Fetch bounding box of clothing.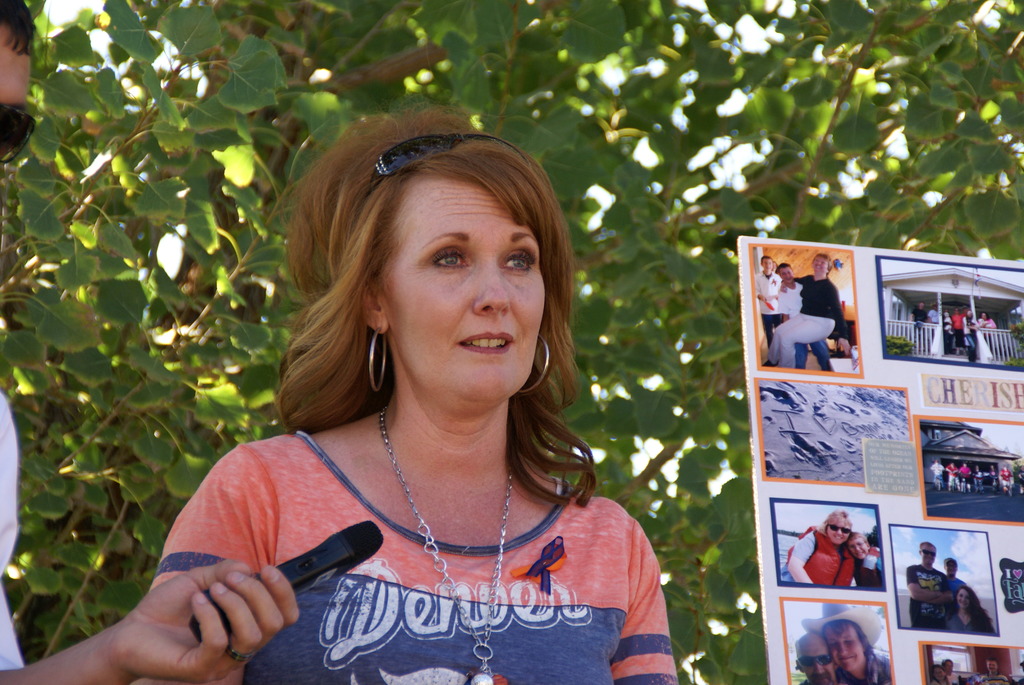
Bbox: Rect(834, 656, 893, 684).
